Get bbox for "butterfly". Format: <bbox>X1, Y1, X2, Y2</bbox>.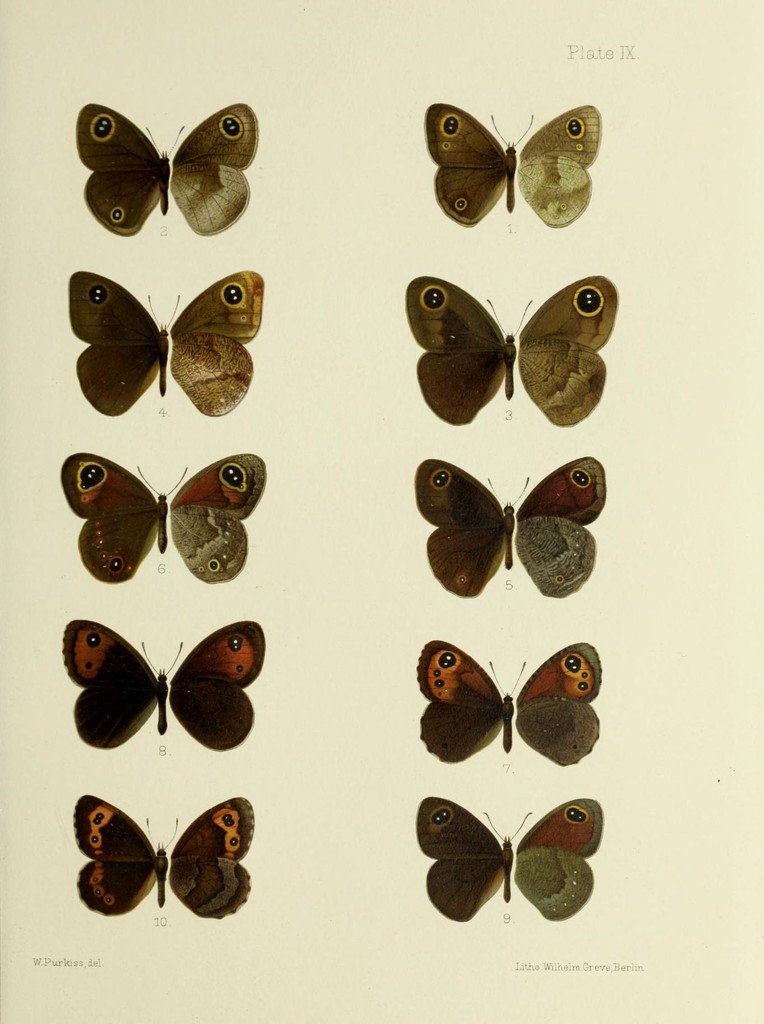
<bbox>64, 95, 267, 244</bbox>.
